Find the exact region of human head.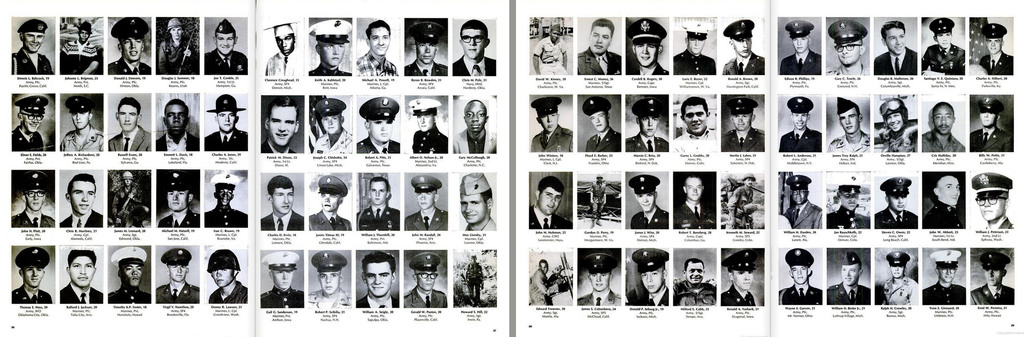
Exact region: bbox=(724, 21, 755, 57).
